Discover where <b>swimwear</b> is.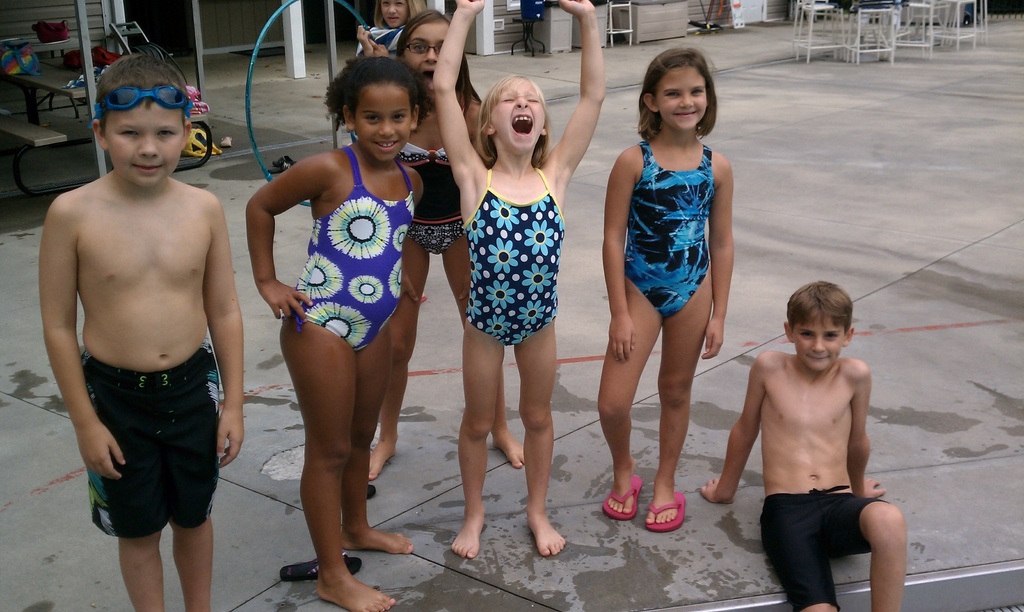
Discovered at left=621, top=136, right=708, bottom=321.
